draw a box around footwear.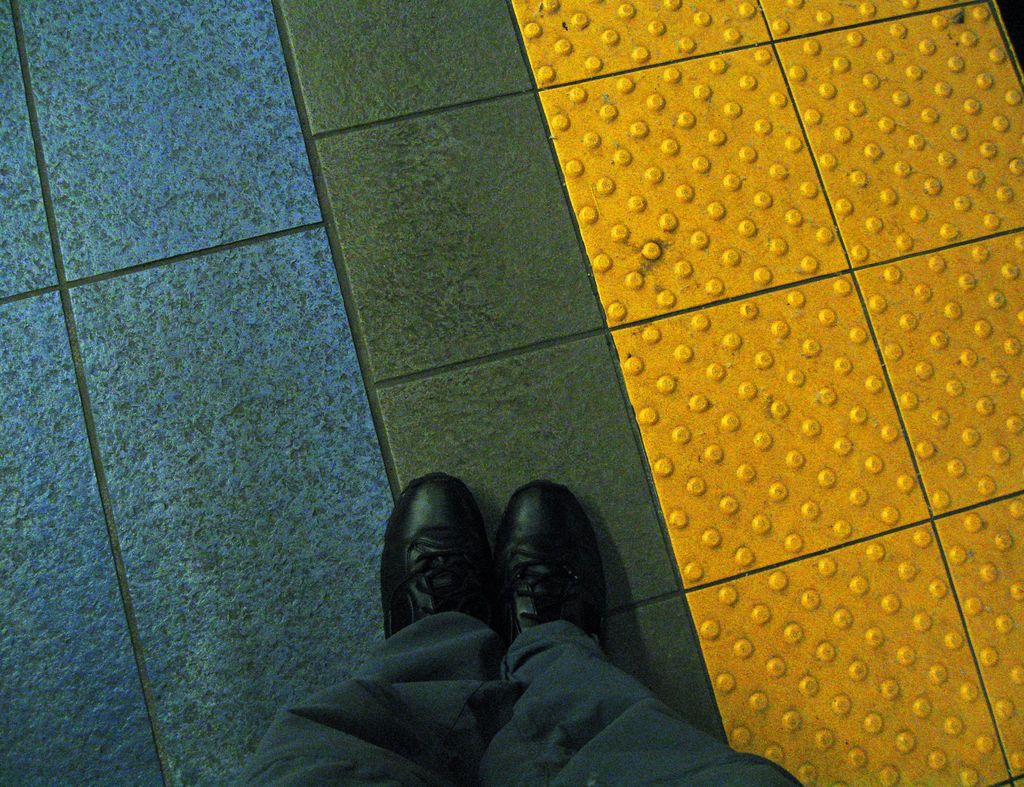
(x1=384, y1=473, x2=492, y2=638).
